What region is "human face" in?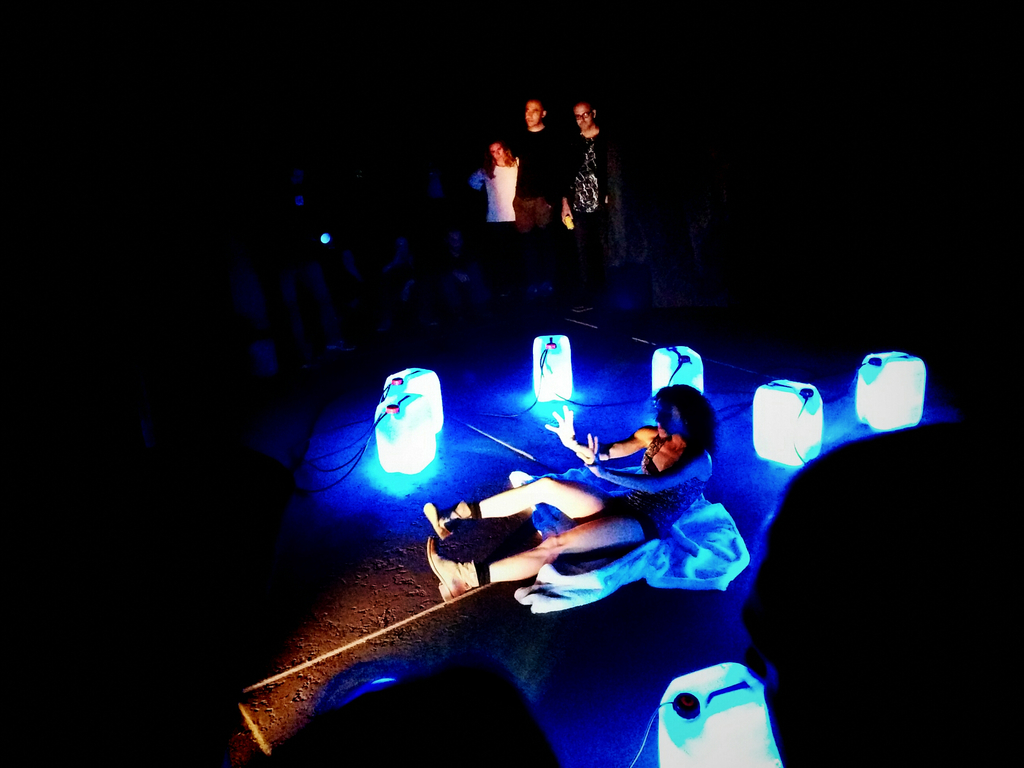
[left=575, top=101, right=593, bottom=132].
